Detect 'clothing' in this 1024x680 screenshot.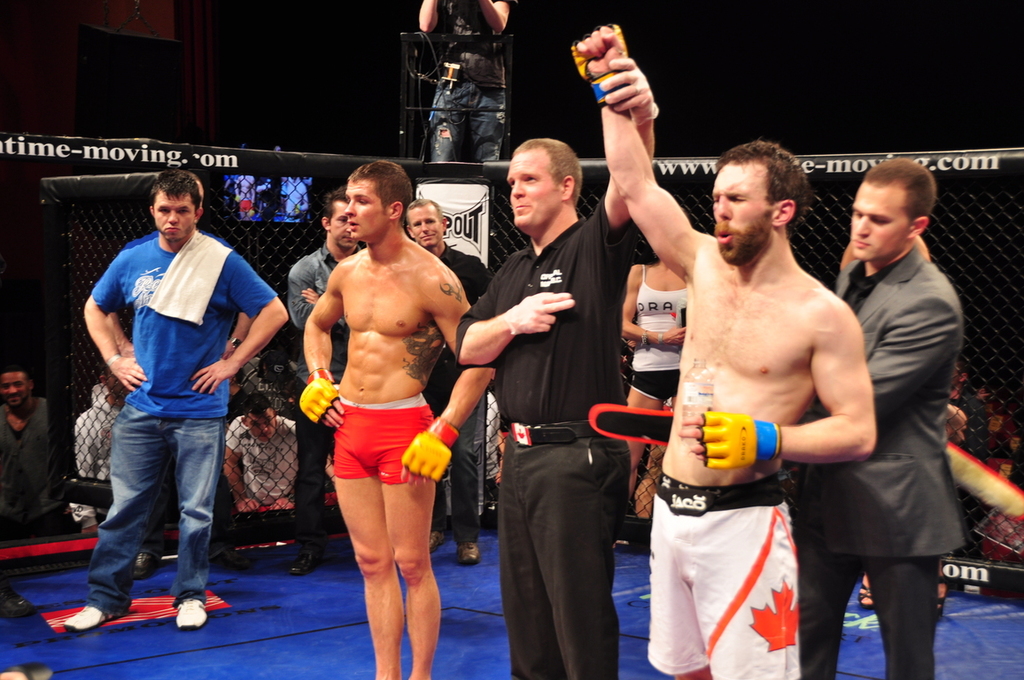
Detection: (left=120, top=225, right=245, bottom=561).
